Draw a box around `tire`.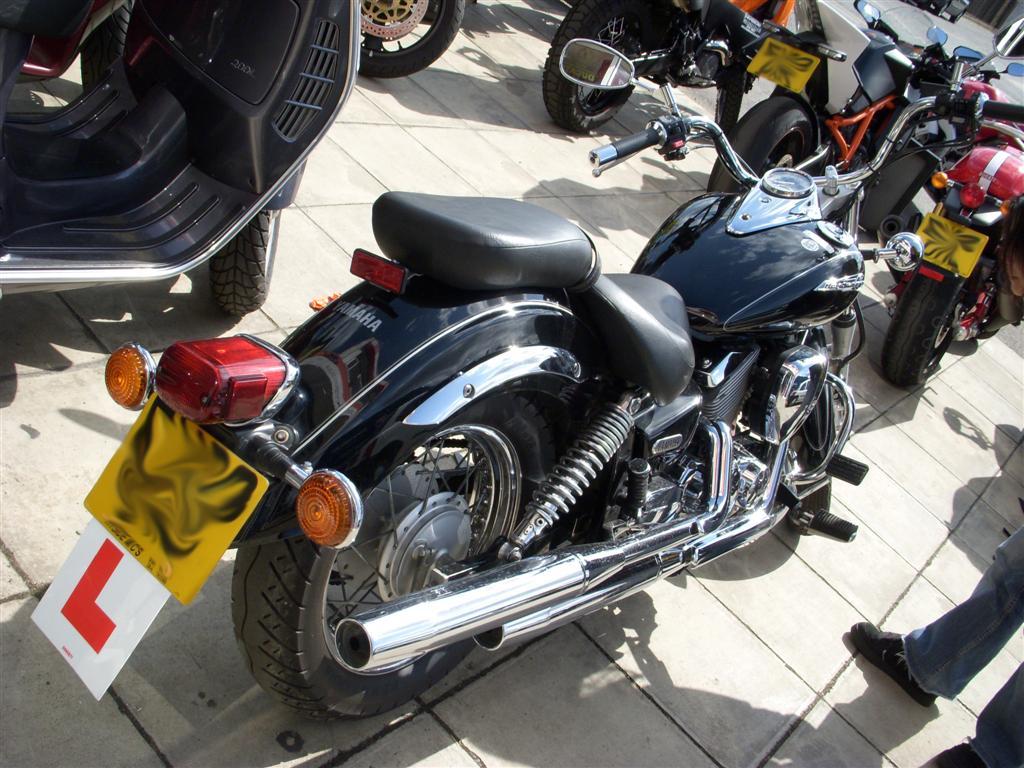
bbox=[350, 0, 472, 80].
